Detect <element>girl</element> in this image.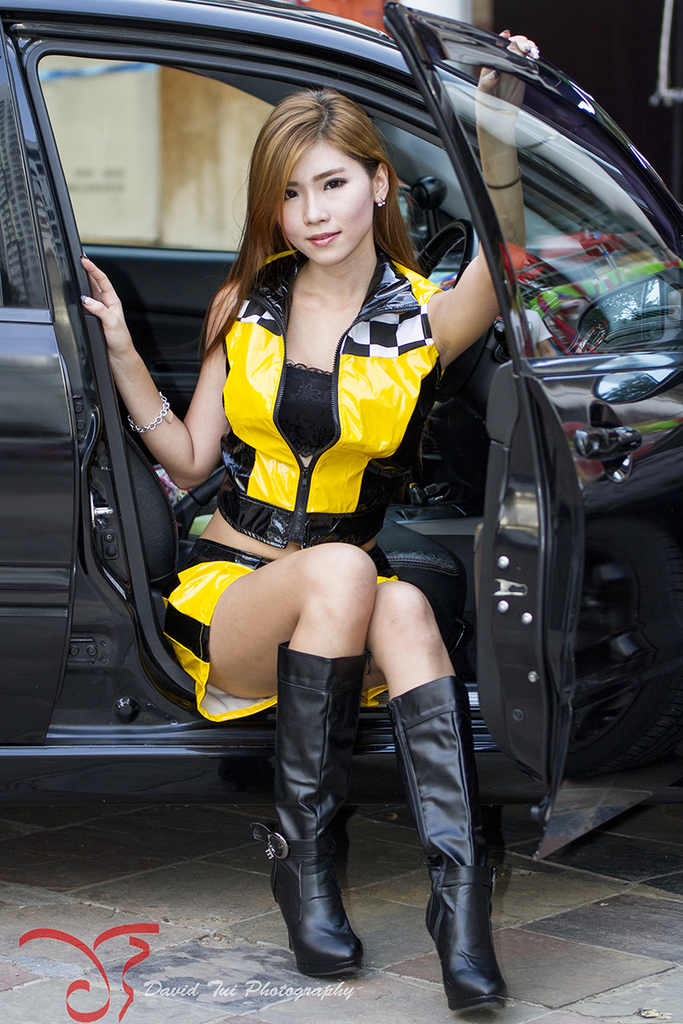
Detection: [left=82, top=32, right=539, bottom=1016].
